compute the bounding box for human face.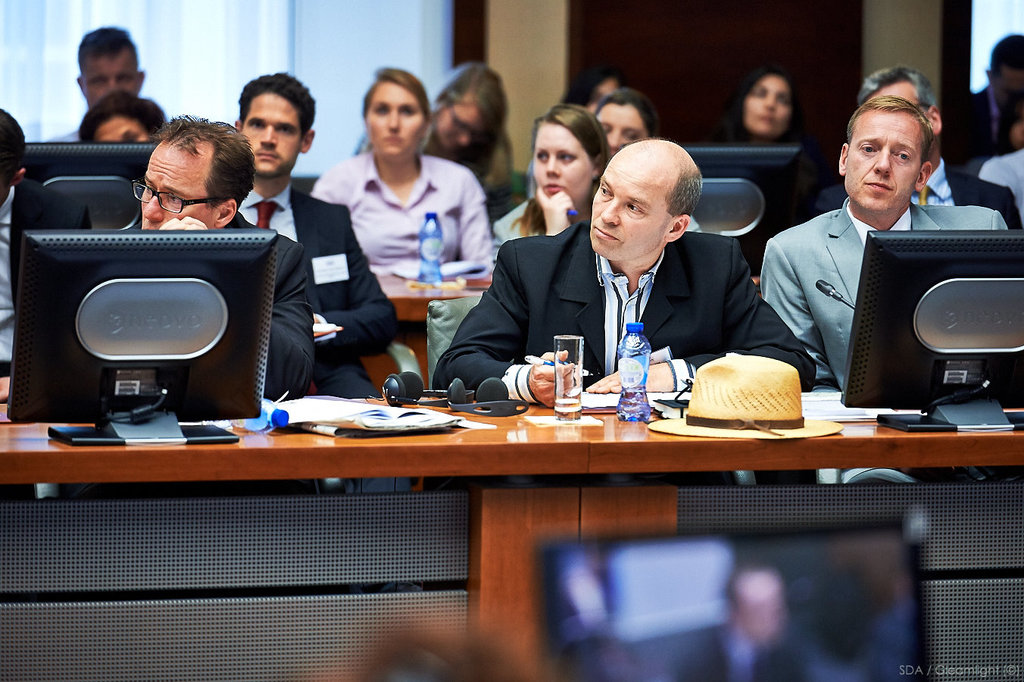
<bbox>83, 52, 137, 104</bbox>.
